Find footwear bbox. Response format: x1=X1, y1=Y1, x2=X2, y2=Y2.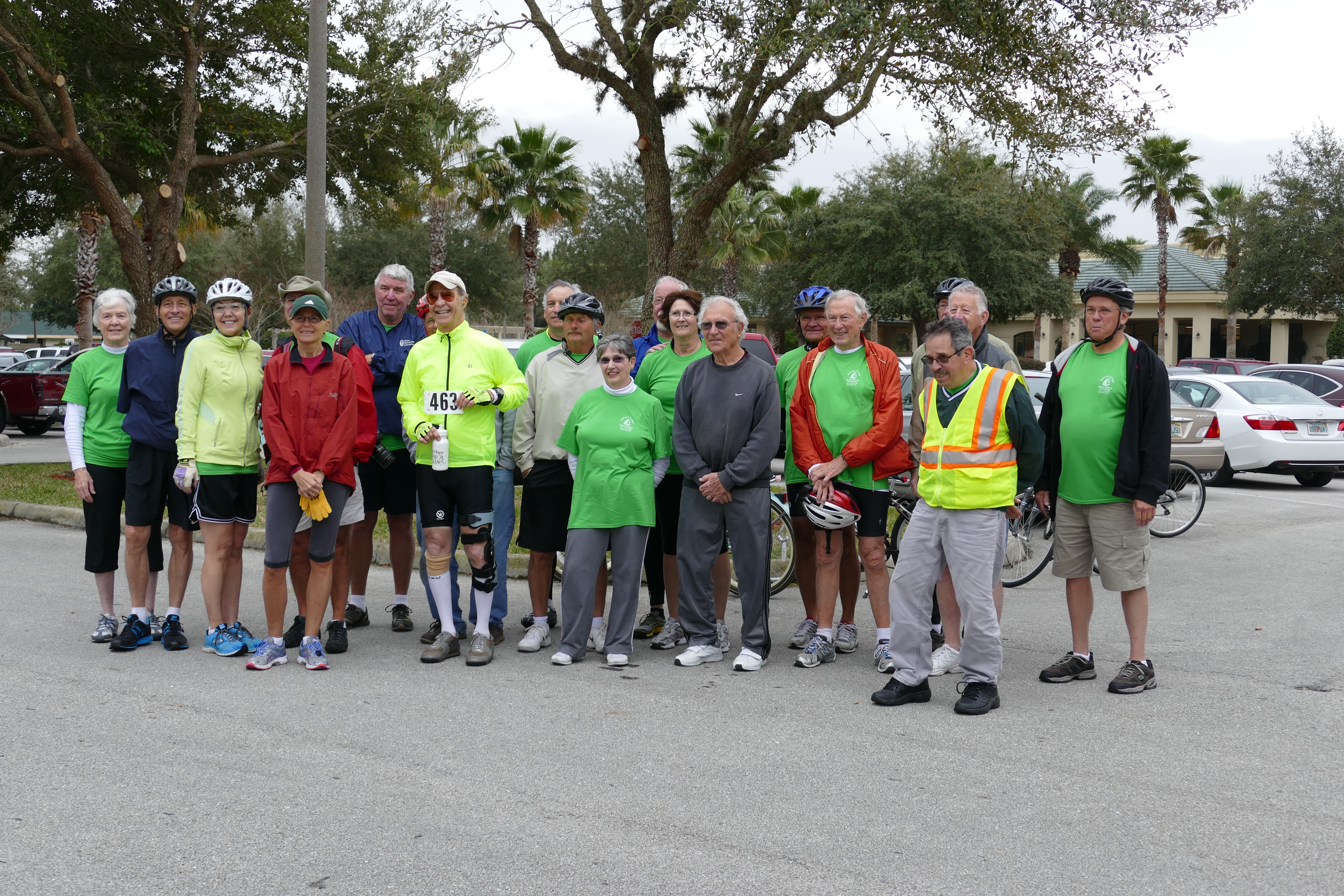
x1=55, y1=152, x2=65, y2=159.
